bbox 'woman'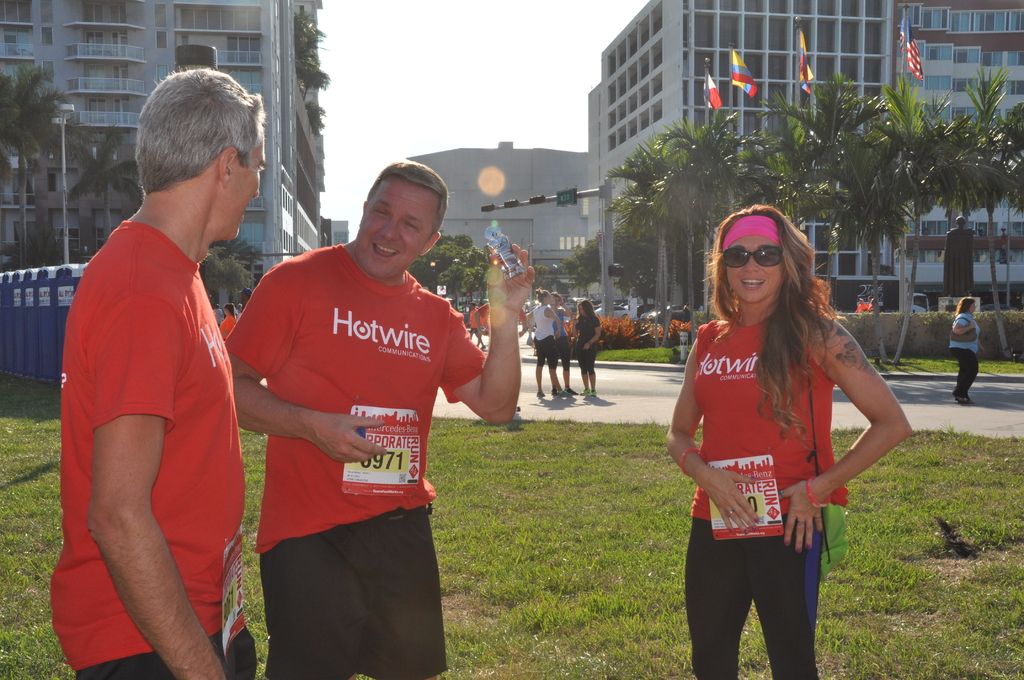
select_region(548, 289, 577, 399)
